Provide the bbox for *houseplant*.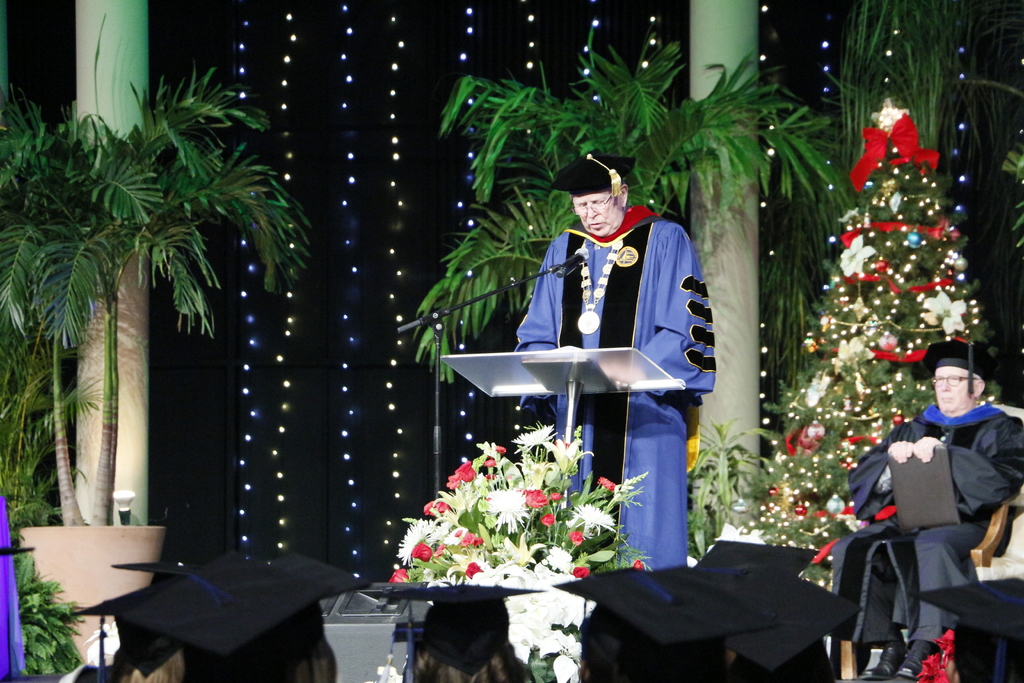
locate(0, 68, 319, 672).
